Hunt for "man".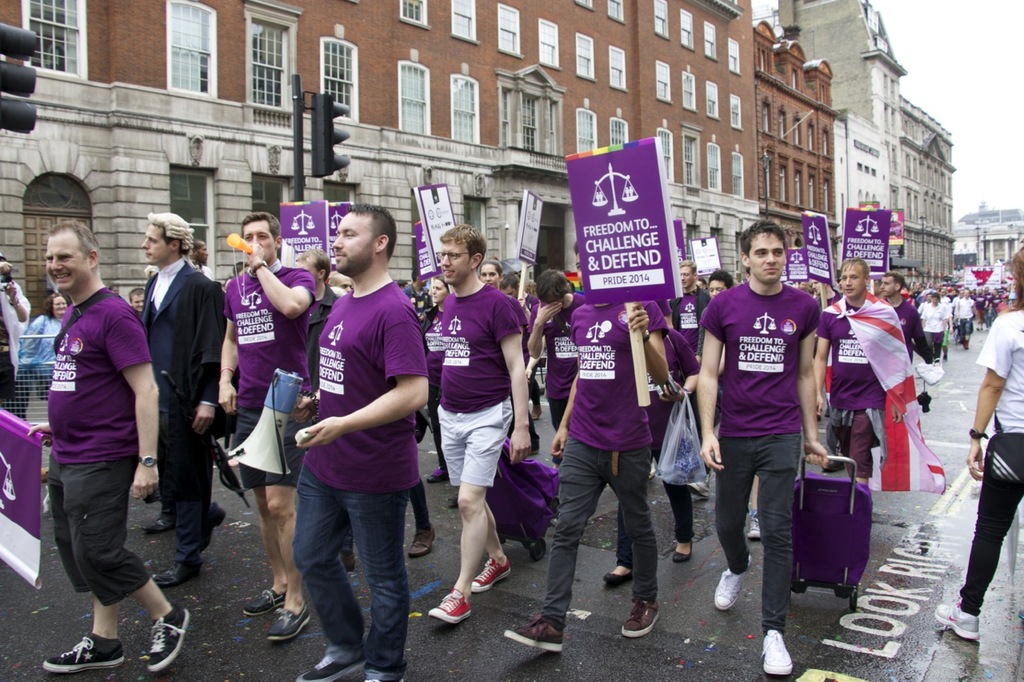
Hunted down at x1=394, y1=278, x2=408, y2=290.
